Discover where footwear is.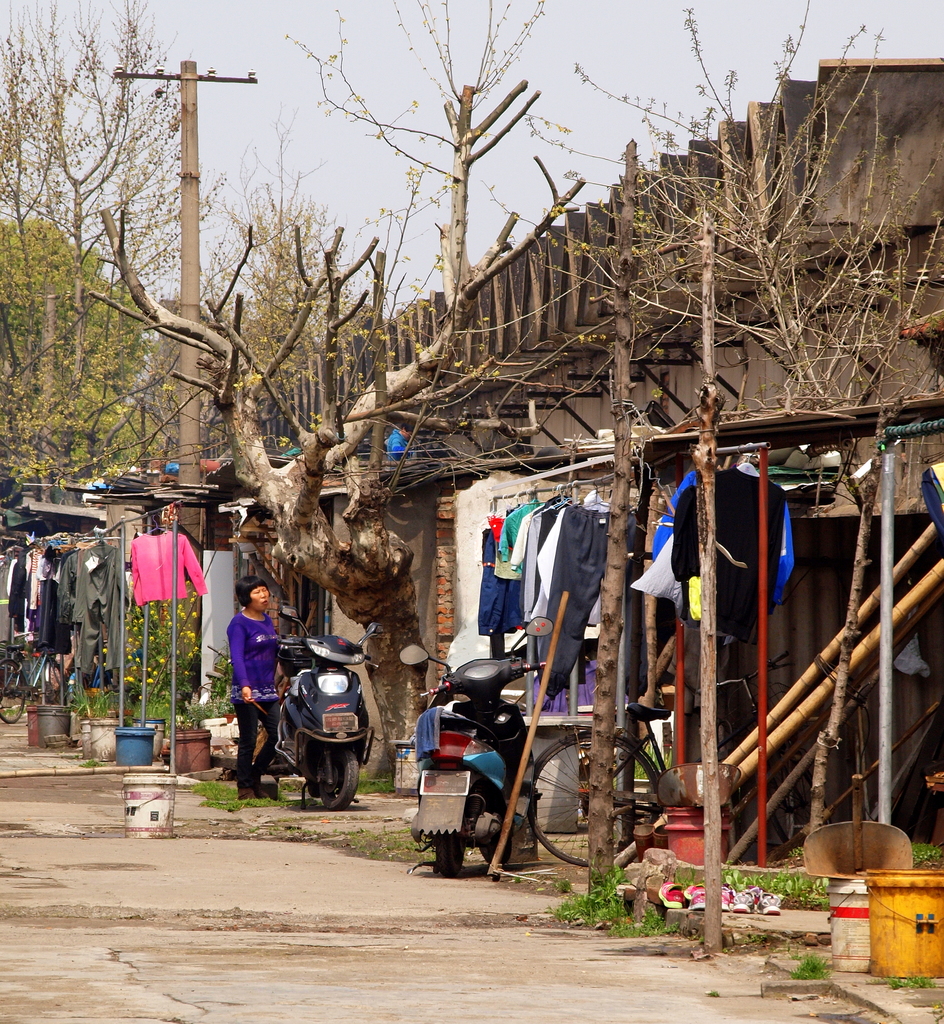
Discovered at left=685, top=882, right=706, bottom=900.
